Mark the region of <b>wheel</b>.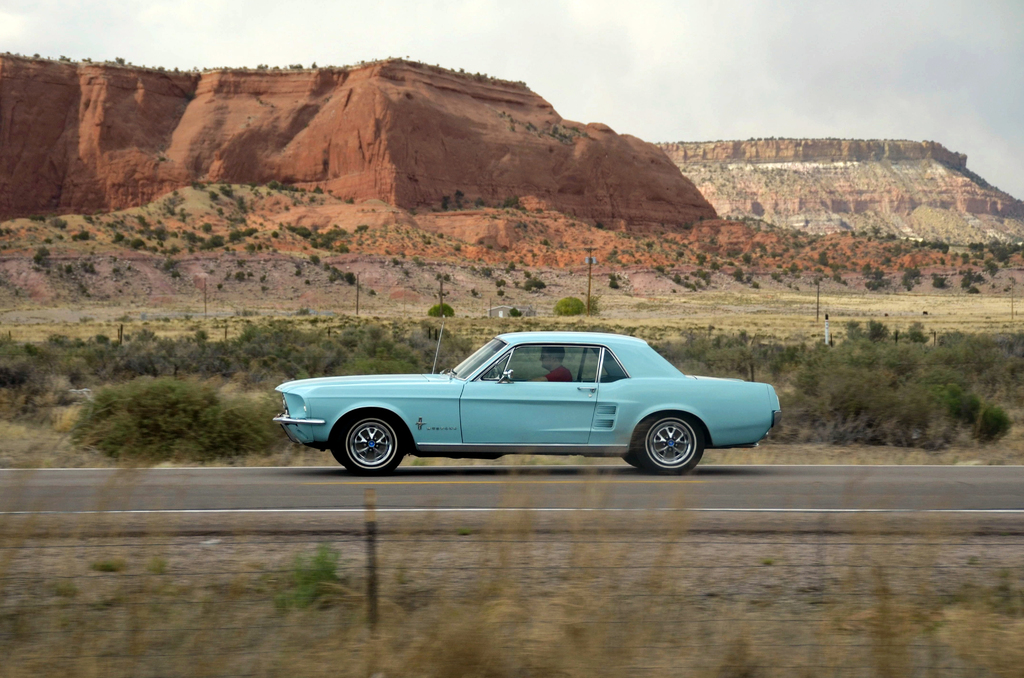
Region: Rect(620, 417, 705, 476).
